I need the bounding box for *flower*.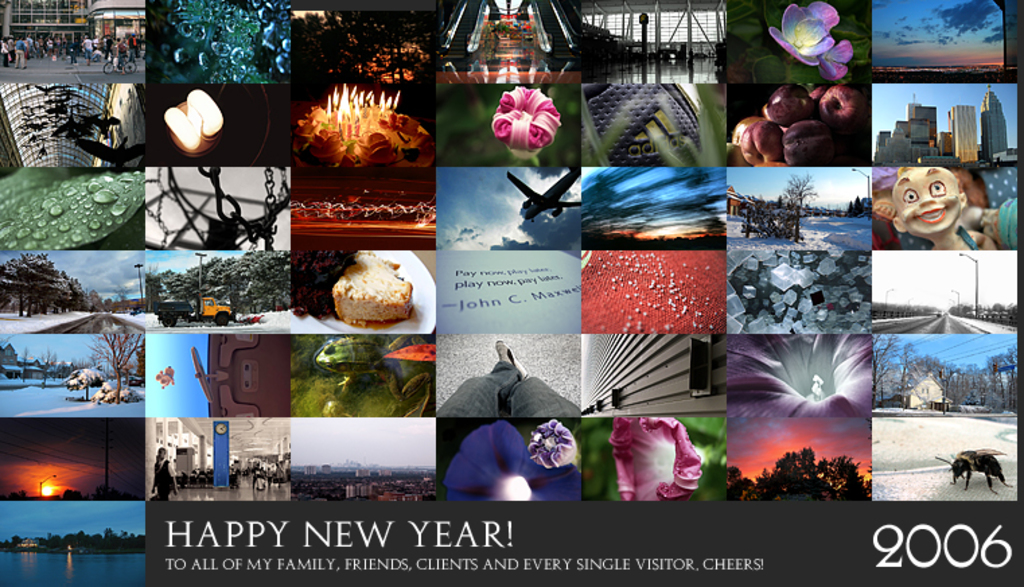
Here it is: bbox(763, 4, 838, 71).
